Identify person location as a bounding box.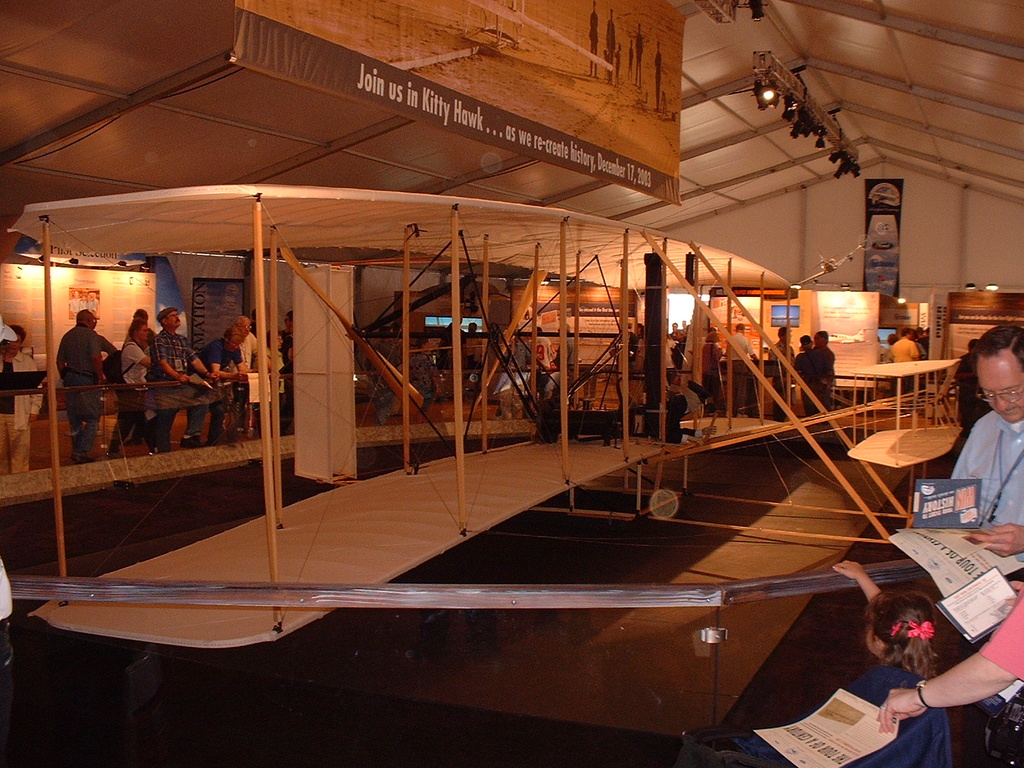
bbox(791, 333, 815, 389).
